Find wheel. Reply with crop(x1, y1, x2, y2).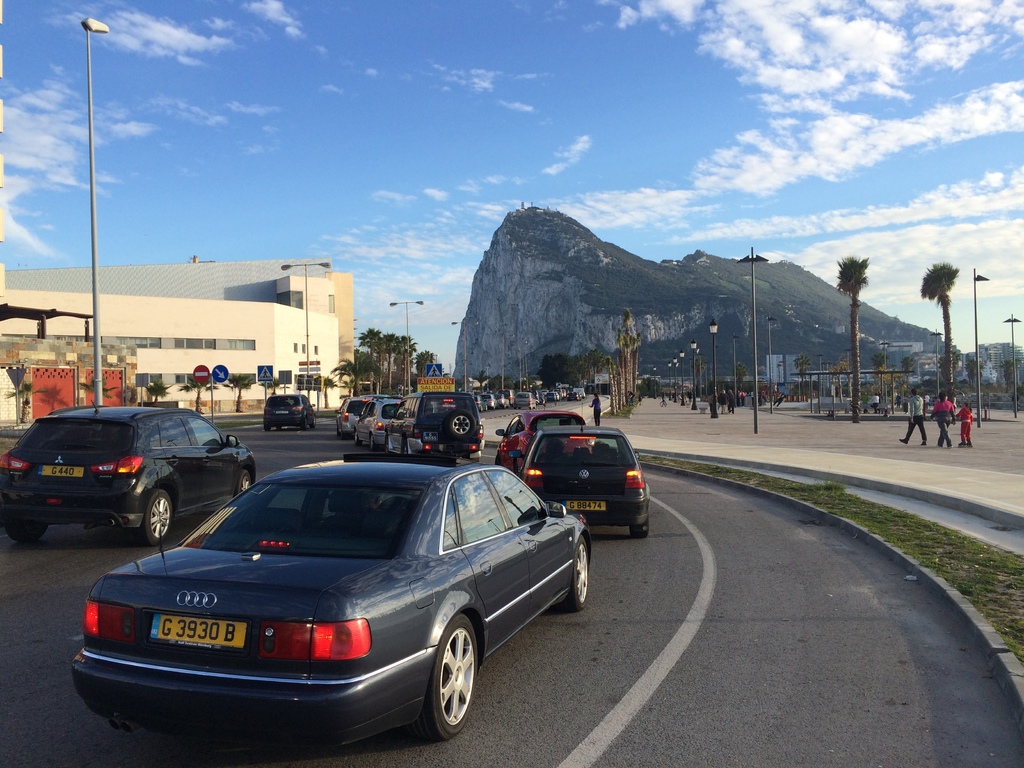
crop(630, 515, 650, 538).
